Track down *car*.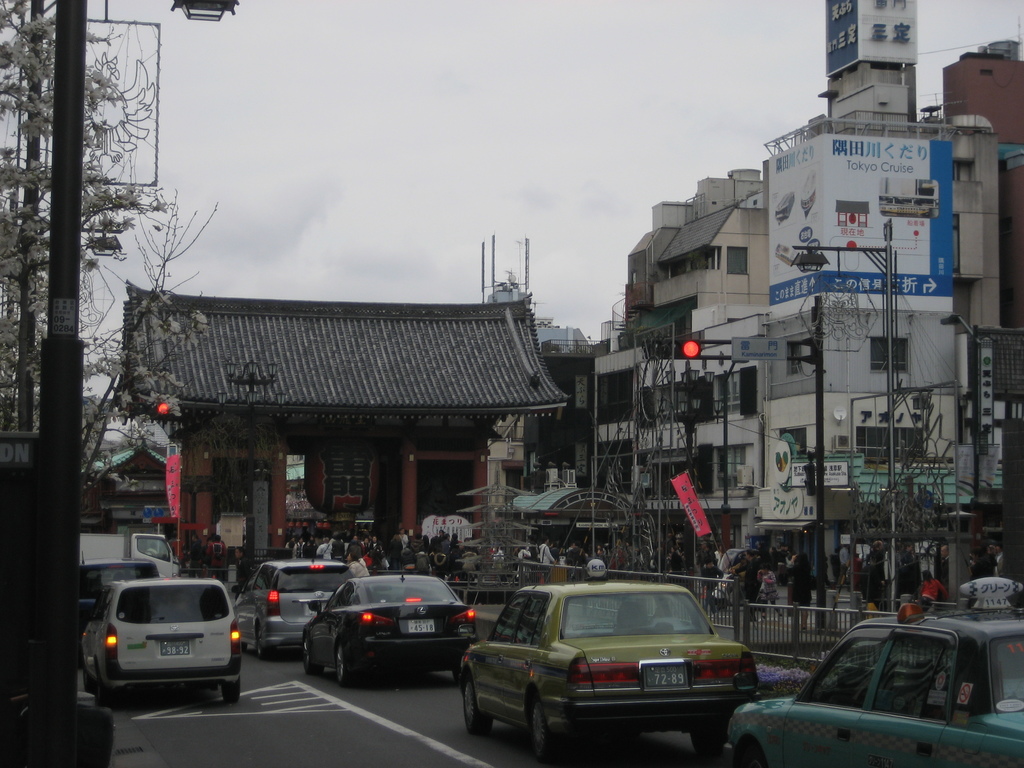
Tracked to 232, 552, 354, 658.
